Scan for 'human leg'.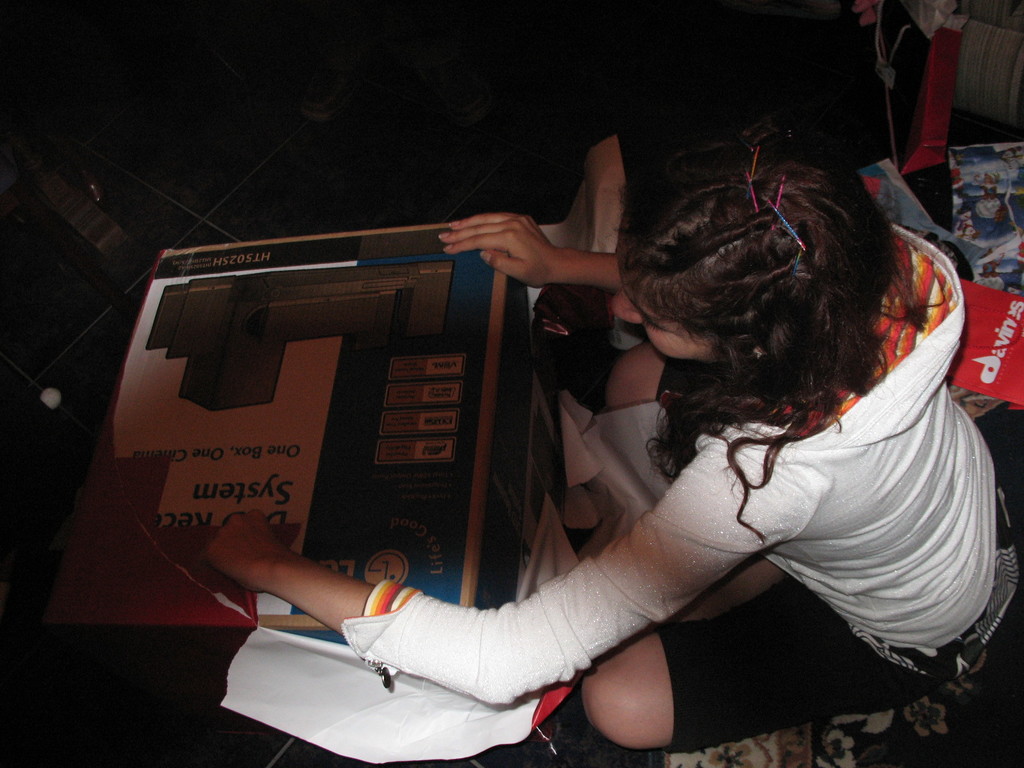
Scan result: pyautogui.locateOnScreen(576, 584, 937, 757).
